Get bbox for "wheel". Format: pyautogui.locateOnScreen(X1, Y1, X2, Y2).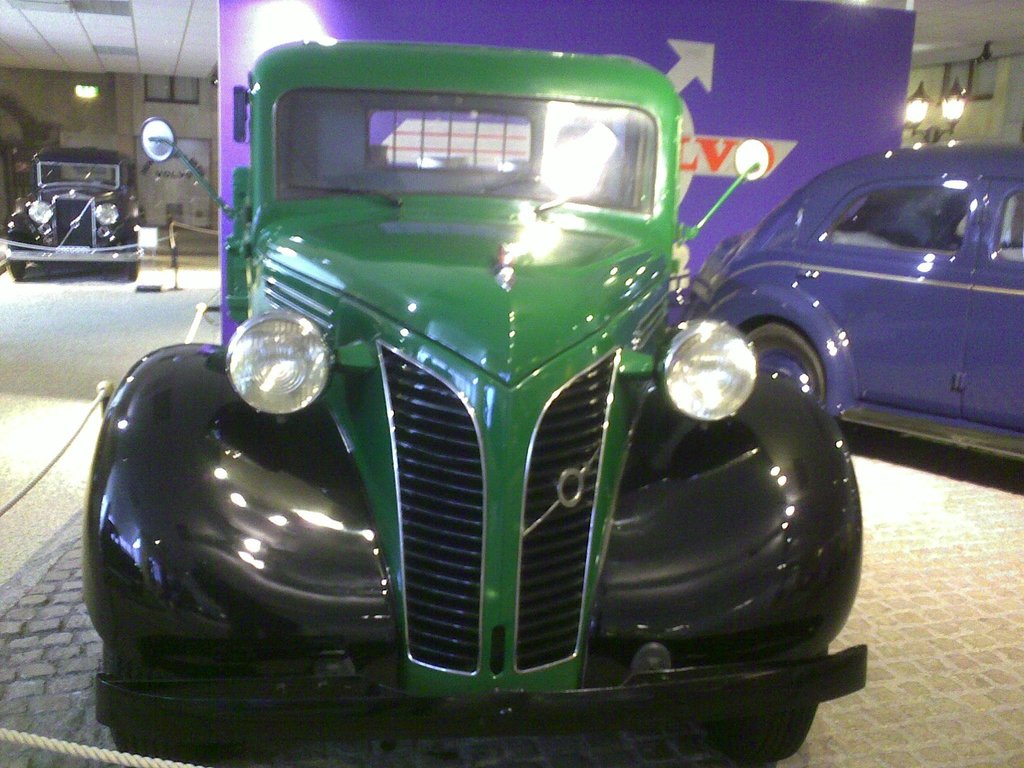
pyautogui.locateOnScreen(710, 647, 828, 765).
